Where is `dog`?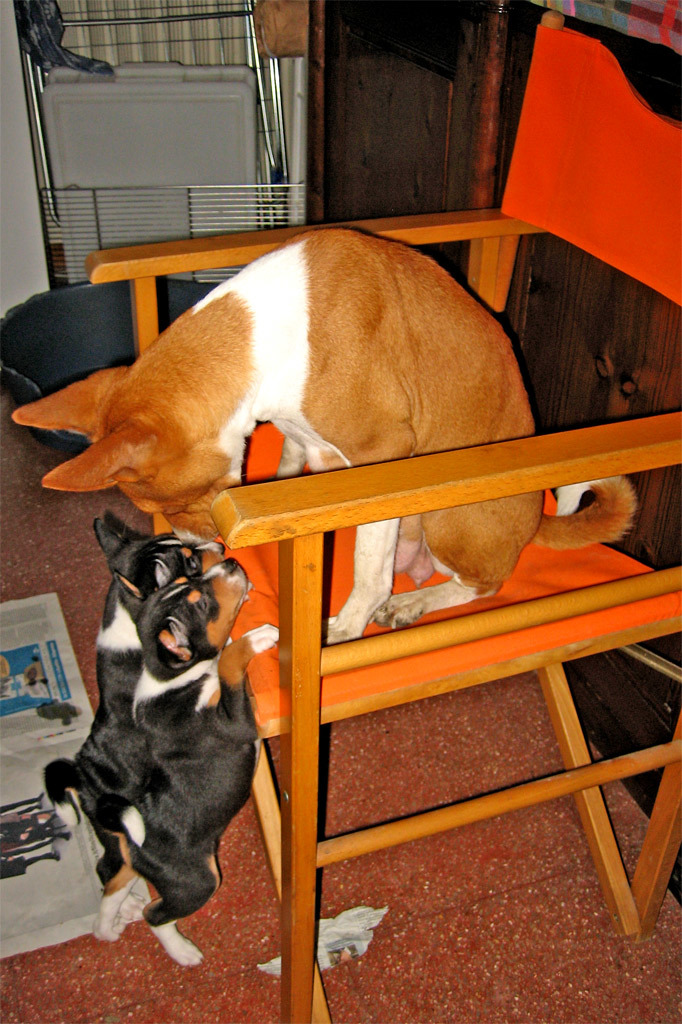
94 558 280 959.
